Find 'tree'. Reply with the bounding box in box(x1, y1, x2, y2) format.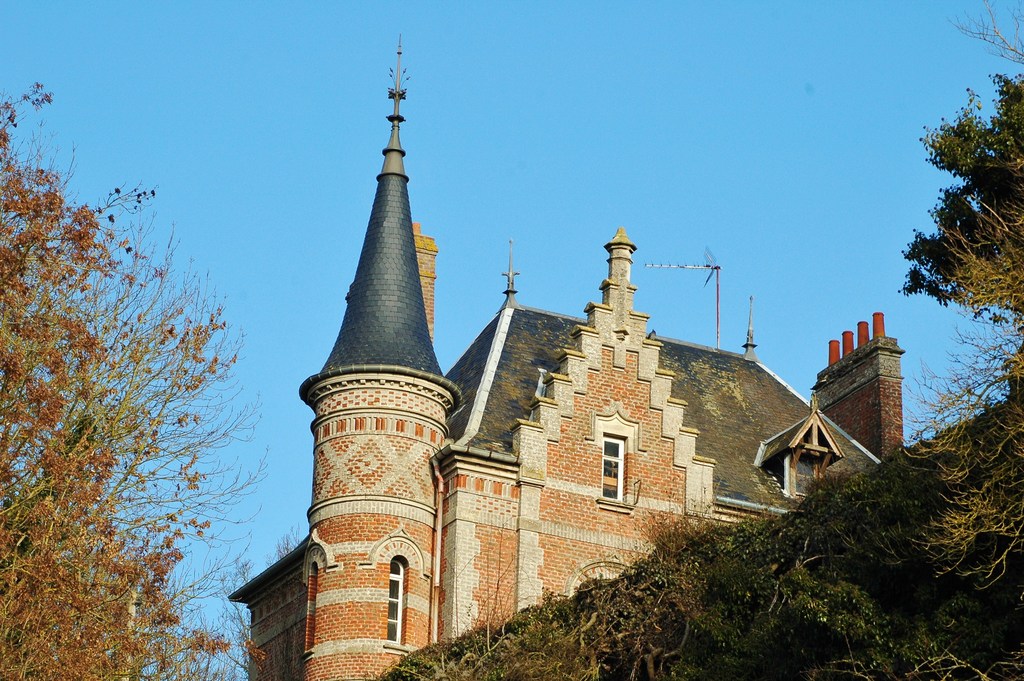
box(23, 152, 266, 680).
